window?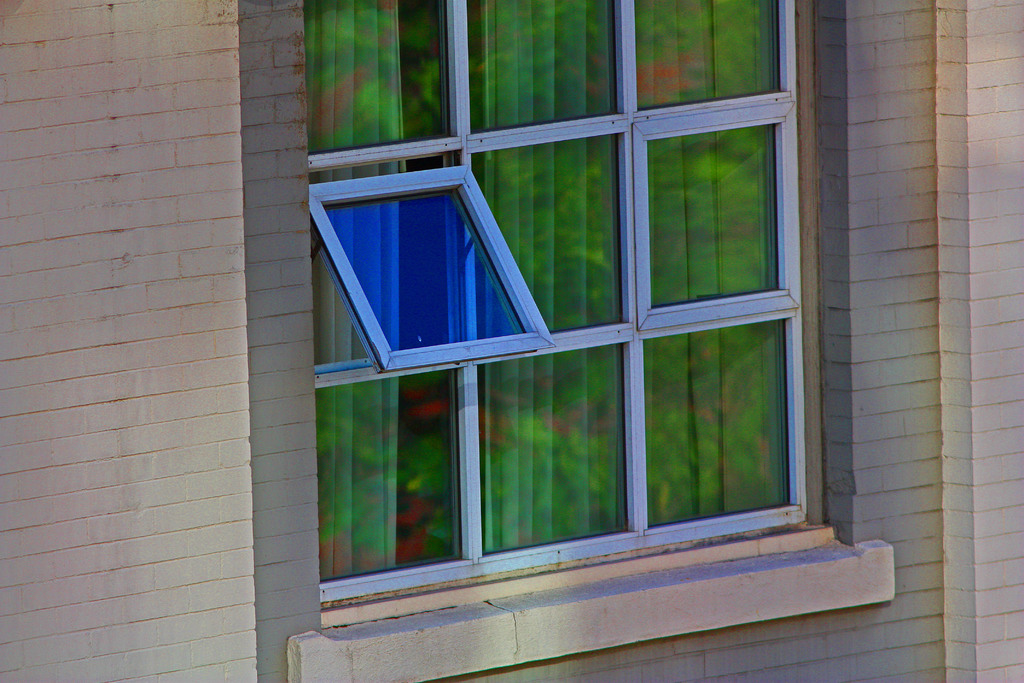
box=[273, 21, 851, 630]
